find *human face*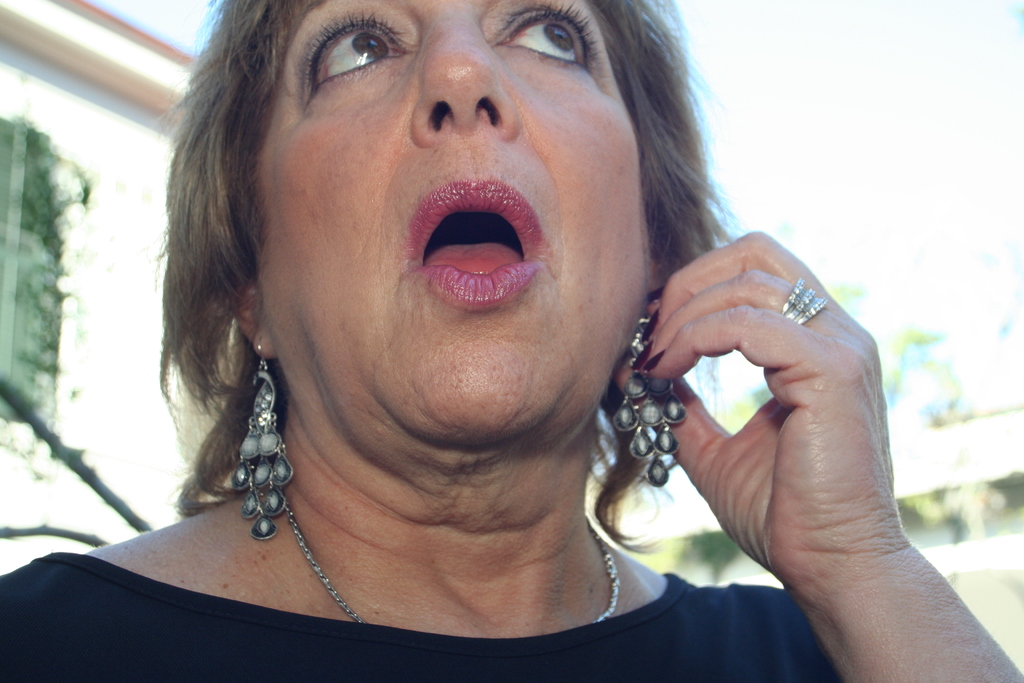
(left=253, top=0, right=658, bottom=449)
